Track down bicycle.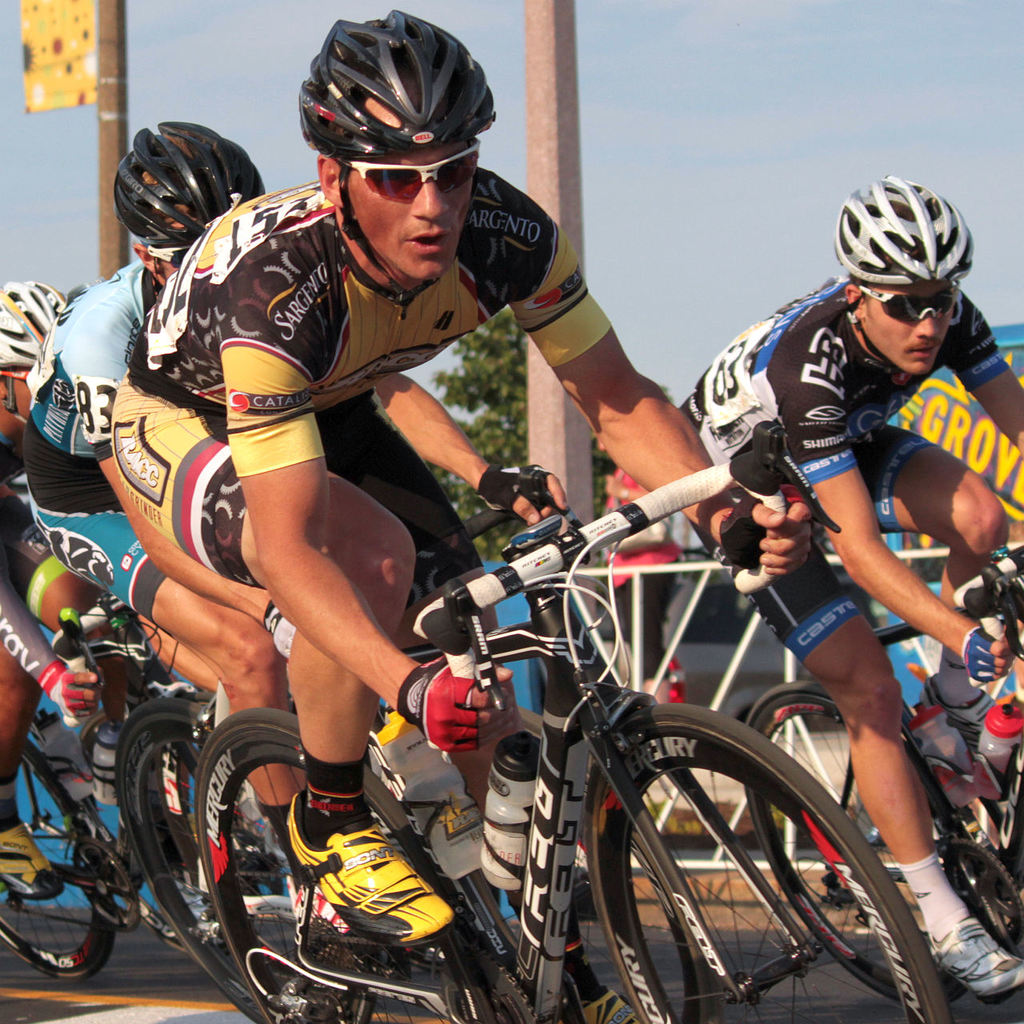
Tracked to {"left": 0, "top": 586, "right": 279, "bottom": 1023}.
